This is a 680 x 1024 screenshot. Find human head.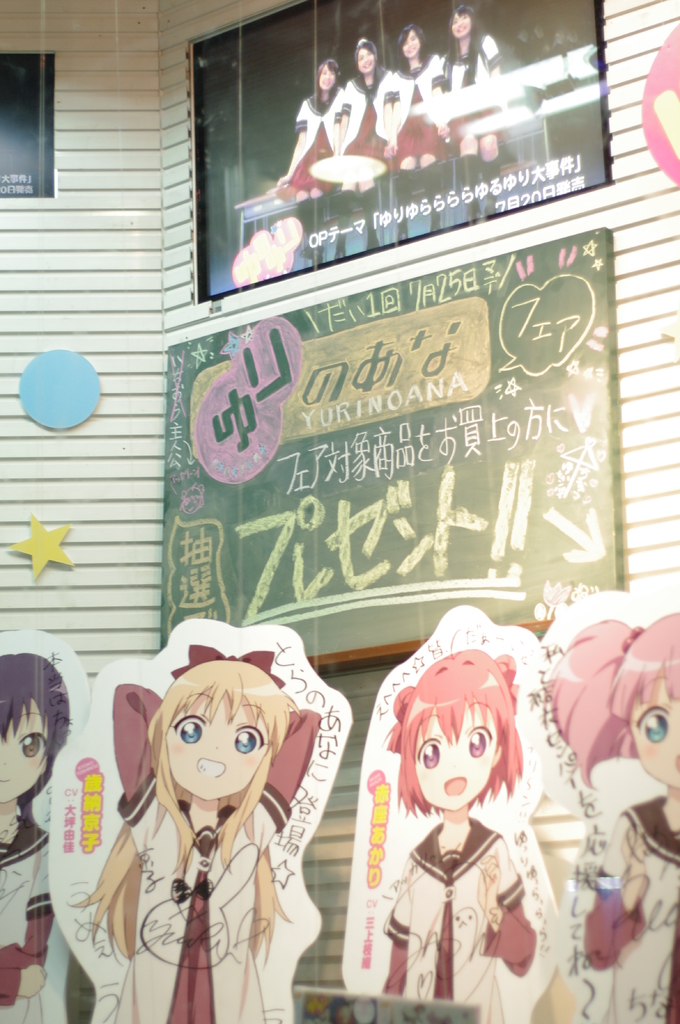
Bounding box: select_region(610, 611, 679, 795).
